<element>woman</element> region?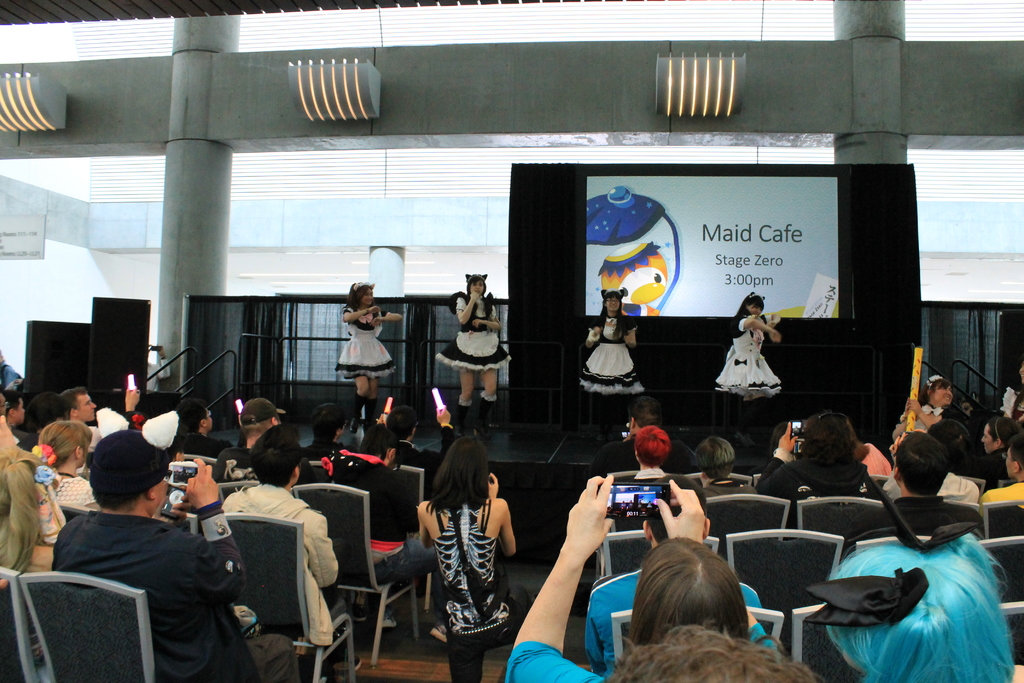
335:279:404:416
